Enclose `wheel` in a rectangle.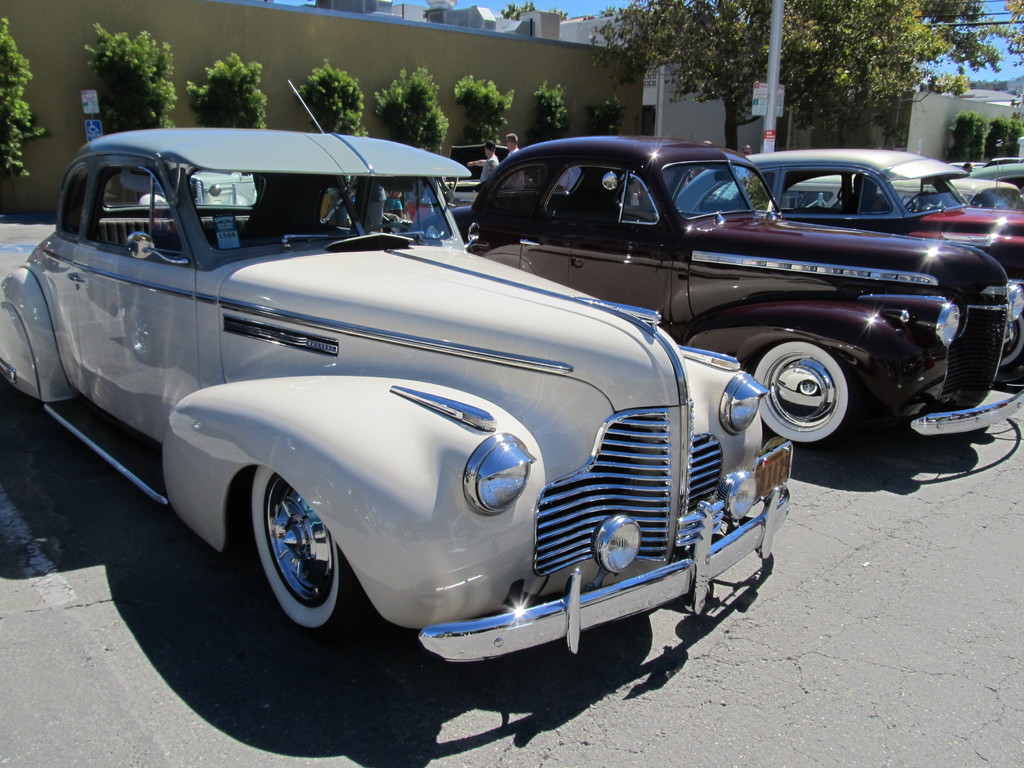
select_region(754, 352, 835, 452).
